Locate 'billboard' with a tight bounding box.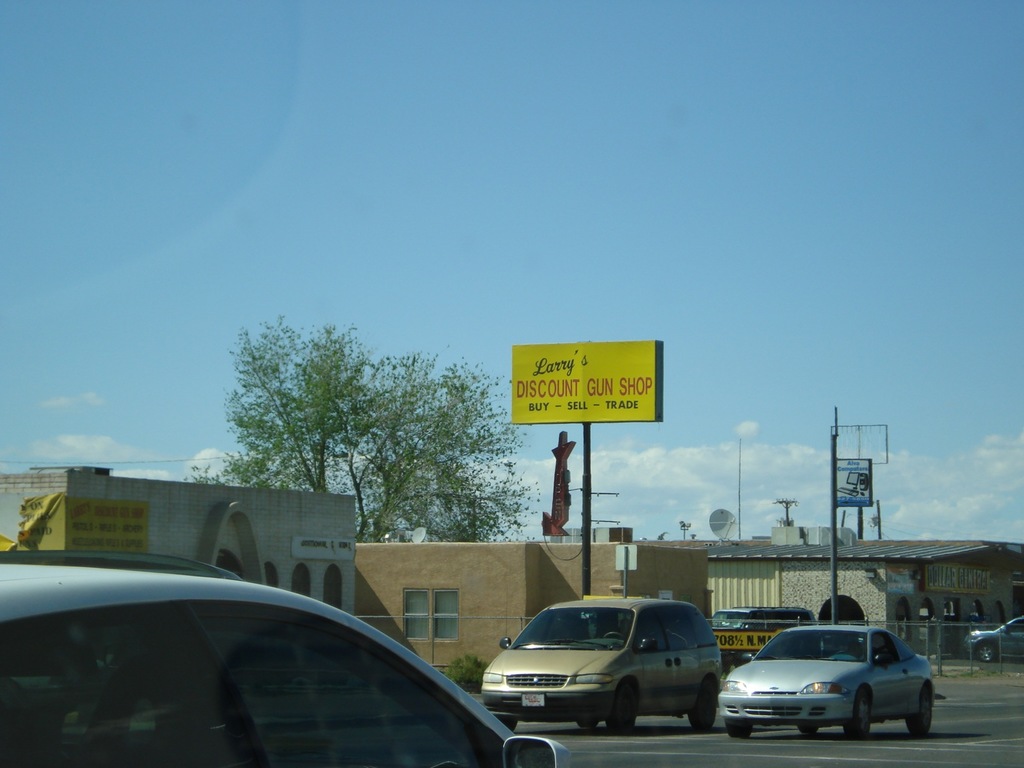
locate(511, 339, 666, 424).
